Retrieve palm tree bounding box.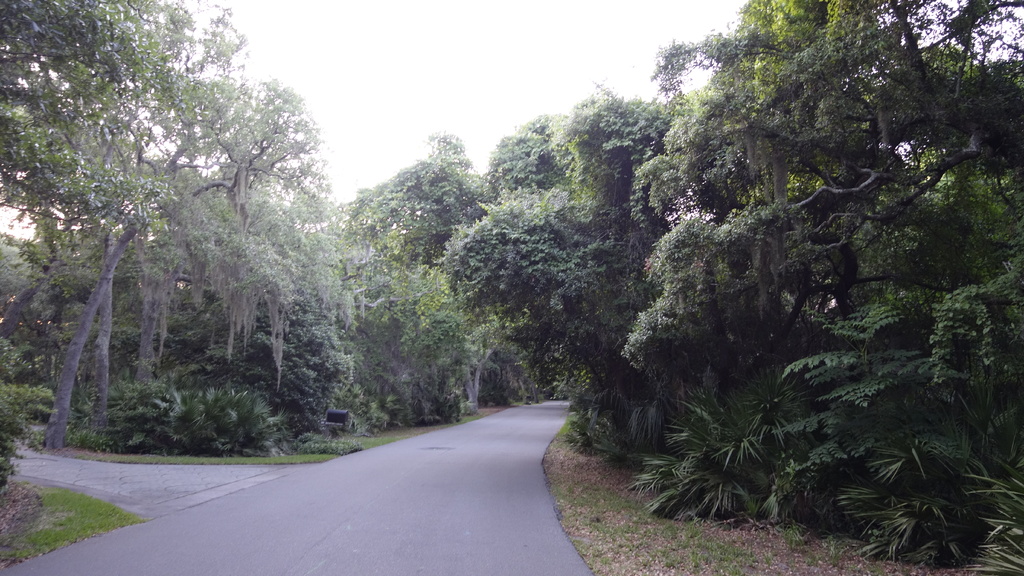
Bounding box: detection(378, 262, 472, 372).
